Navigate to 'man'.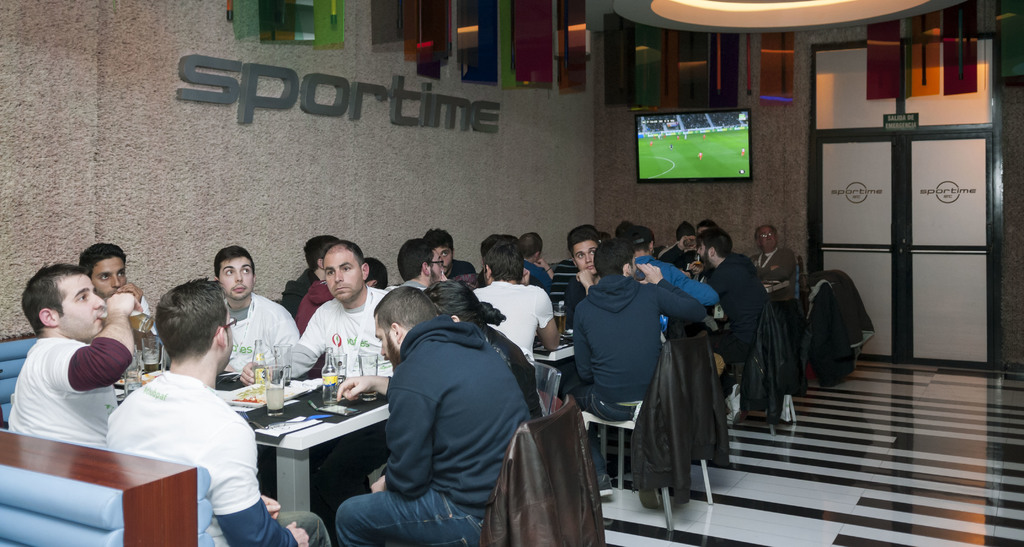
Navigation target: {"left": 237, "top": 242, "right": 391, "bottom": 388}.
